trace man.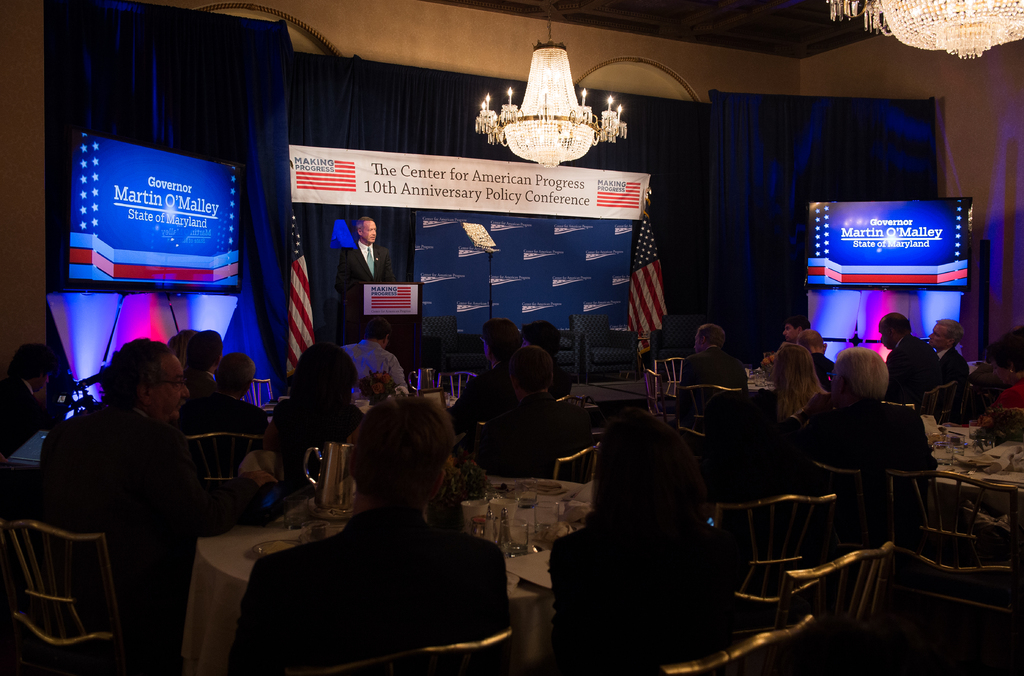
Traced to 755/315/817/369.
